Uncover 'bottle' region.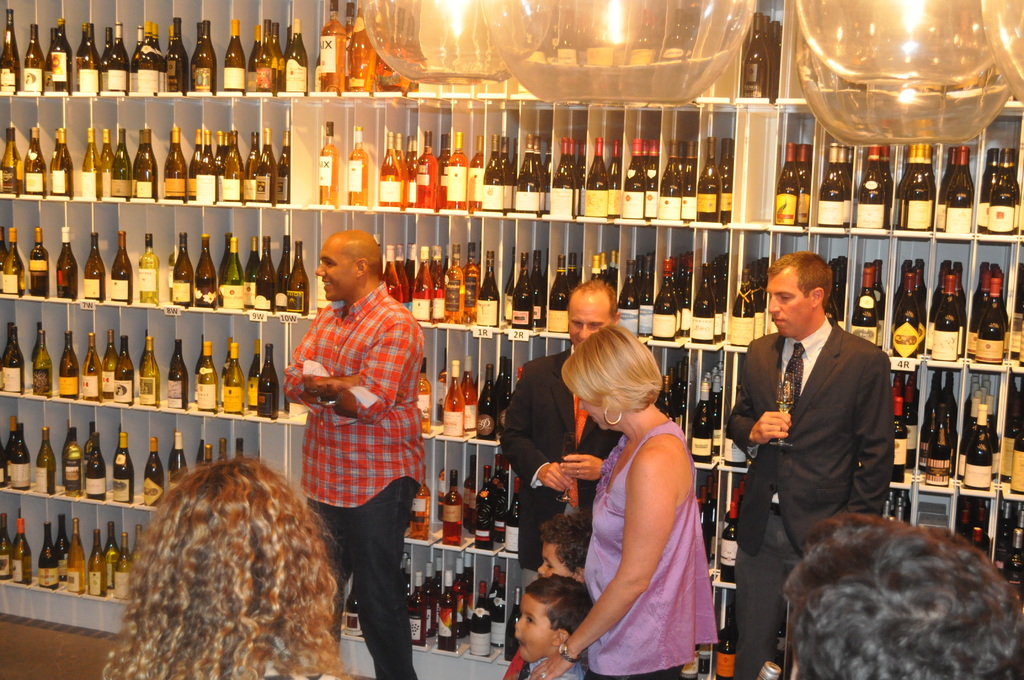
Uncovered: <bbox>220, 131, 243, 204</bbox>.
